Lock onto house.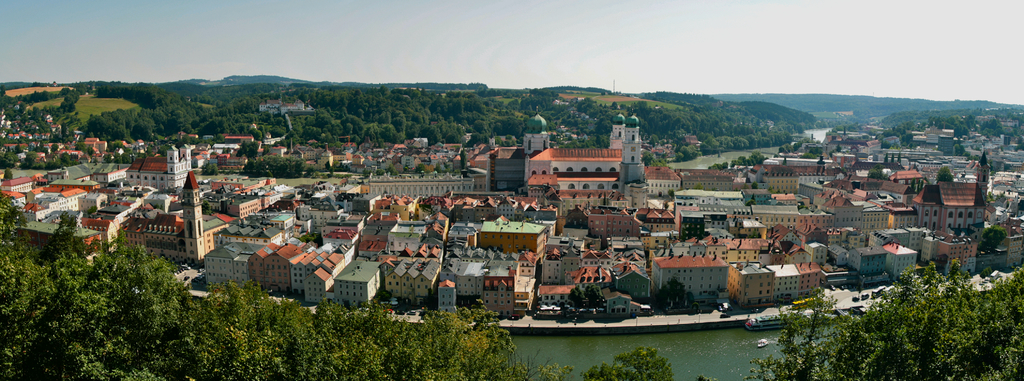
Locked: detection(474, 218, 548, 254).
